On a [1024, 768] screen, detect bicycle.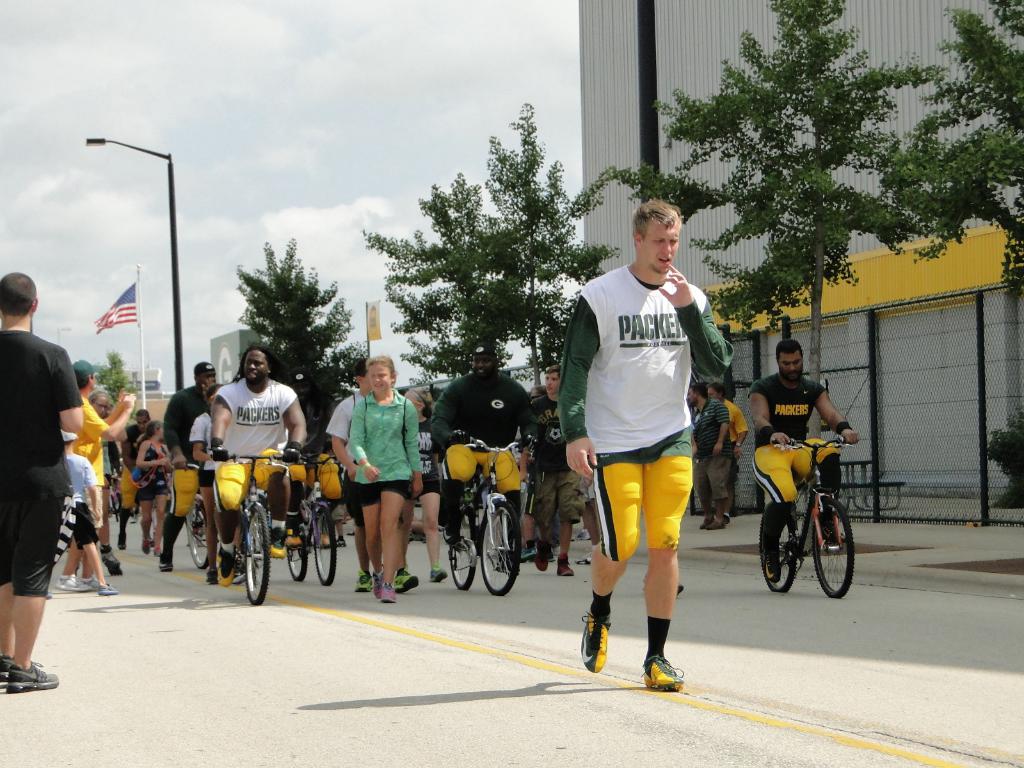
(left=283, top=454, right=342, bottom=588).
